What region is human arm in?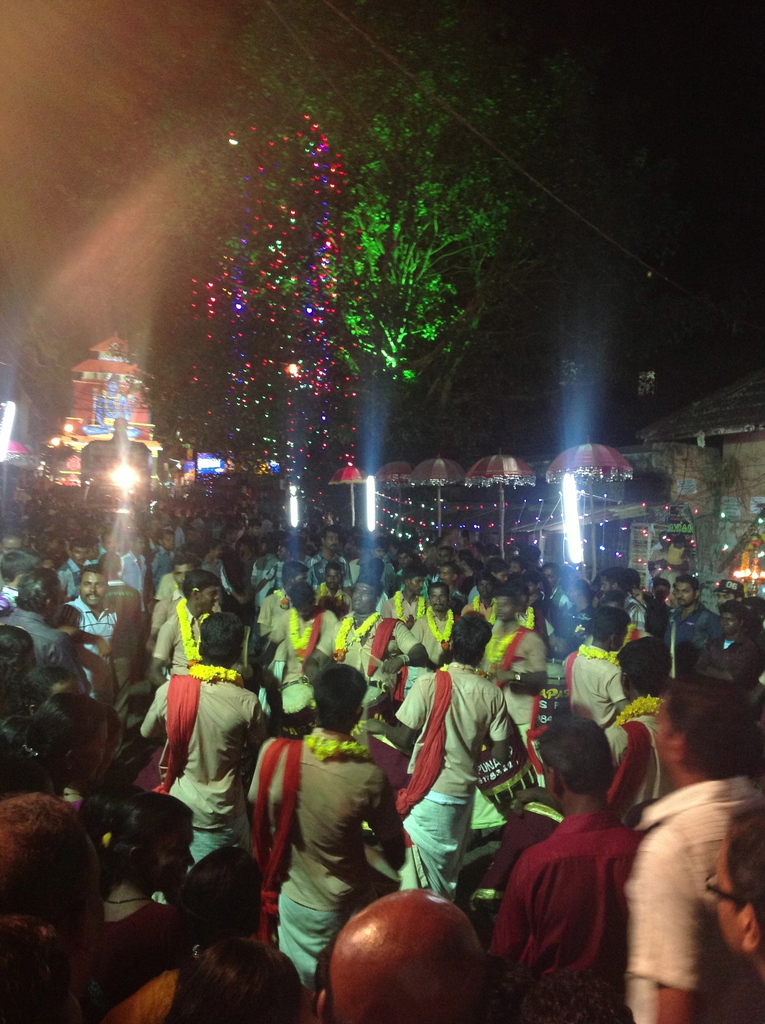
[456, 552, 477, 593].
